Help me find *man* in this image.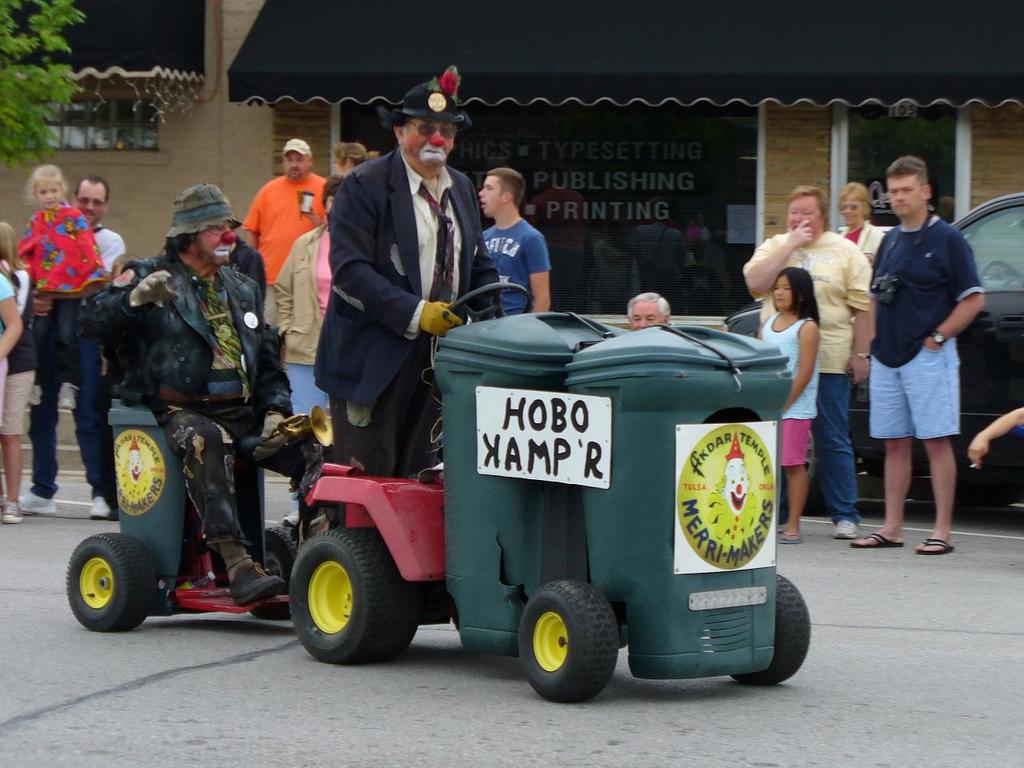
Found it: 19/175/125/522.
